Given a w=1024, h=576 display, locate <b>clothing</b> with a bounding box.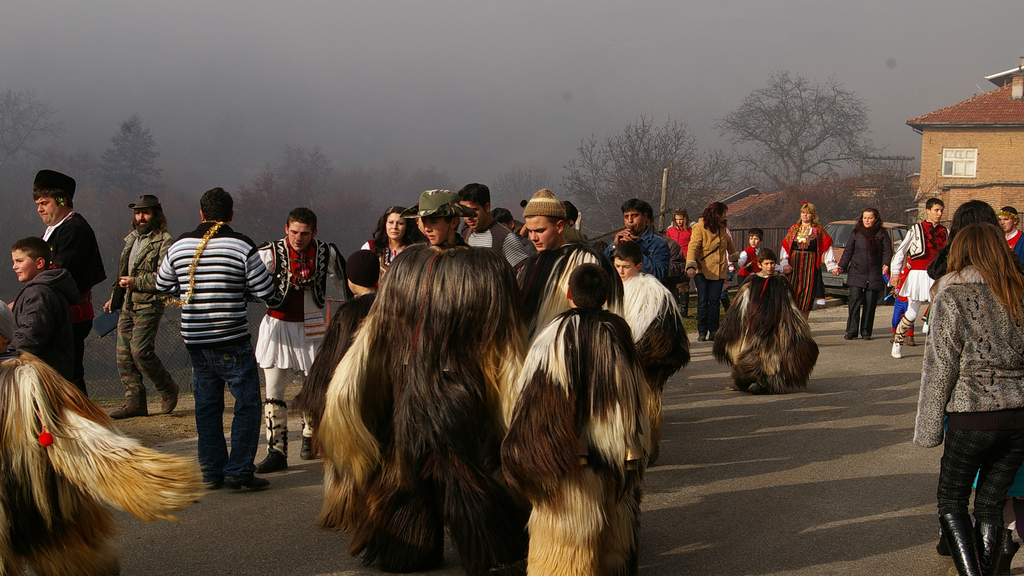
Located: [x1=316, y1=238, x2=536, y2=575].
